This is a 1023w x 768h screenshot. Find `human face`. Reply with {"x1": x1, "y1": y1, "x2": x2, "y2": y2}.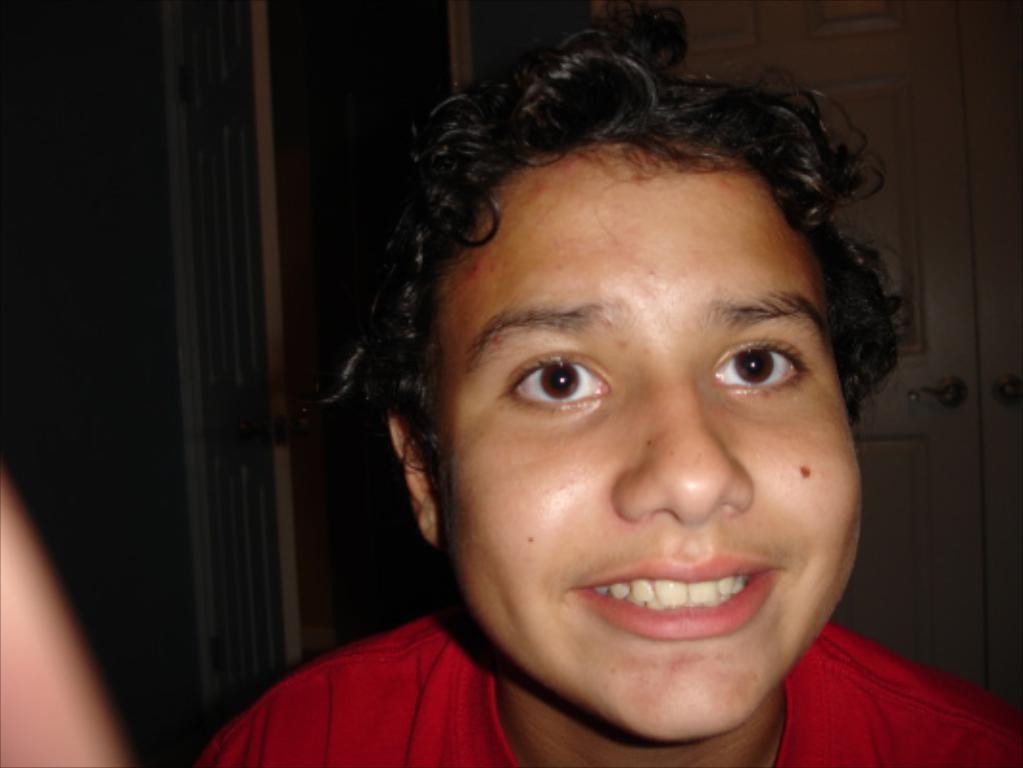
{"x1": 445, "y1": 157, "x2": 864, "y2": 749}.
